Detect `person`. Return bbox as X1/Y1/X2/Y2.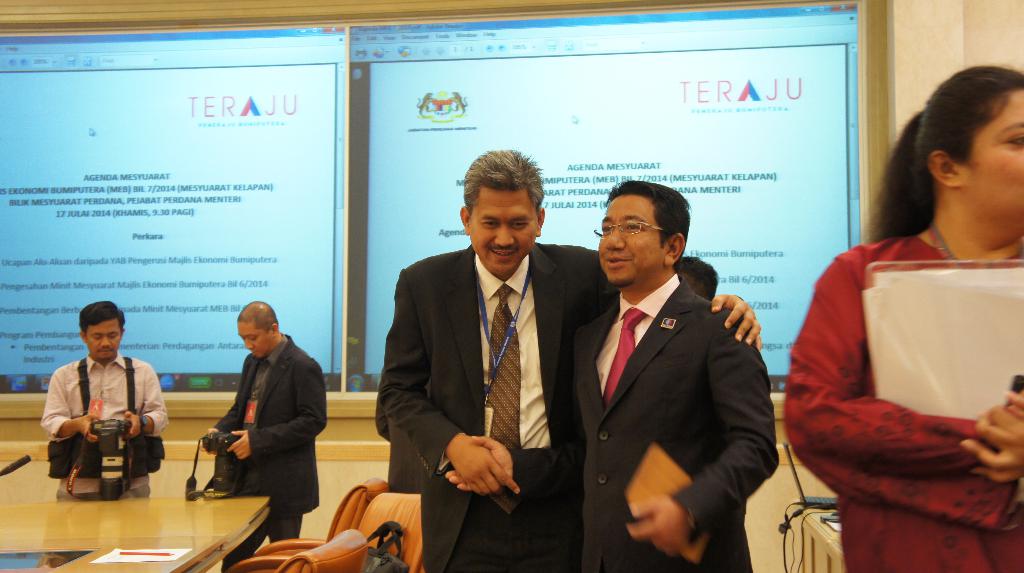
443/176/776/572.
